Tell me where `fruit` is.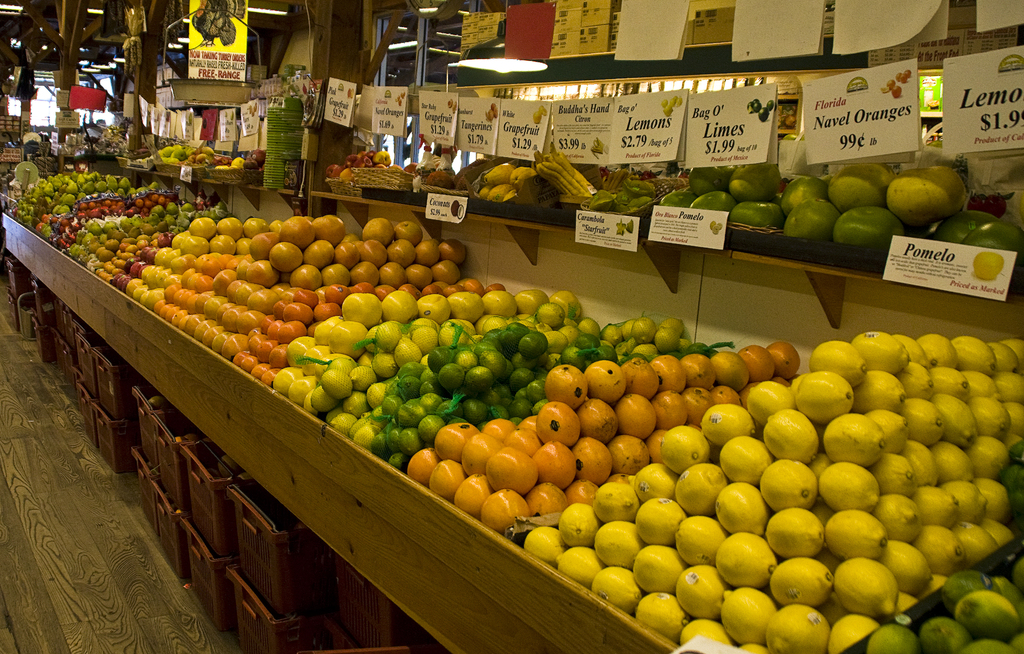
`fruit` is at {"left": 456, "top": 201, "right": 465, "bottom": 216}.
